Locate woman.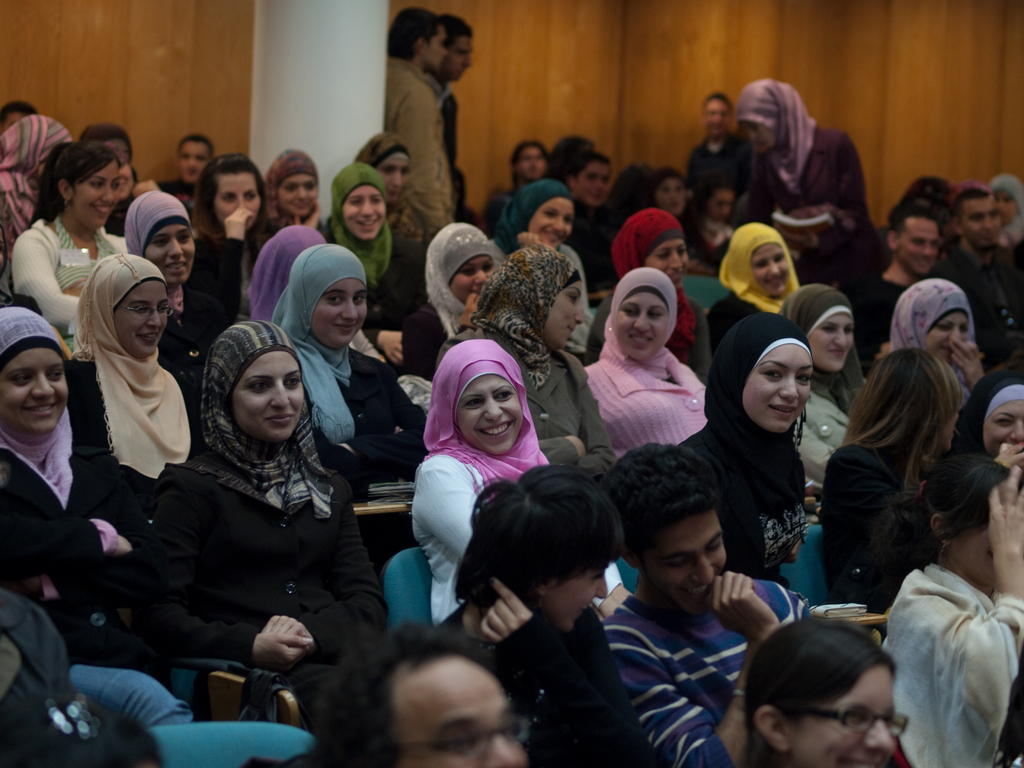
Bounding box: Rect(677, 310, 807, 585).
